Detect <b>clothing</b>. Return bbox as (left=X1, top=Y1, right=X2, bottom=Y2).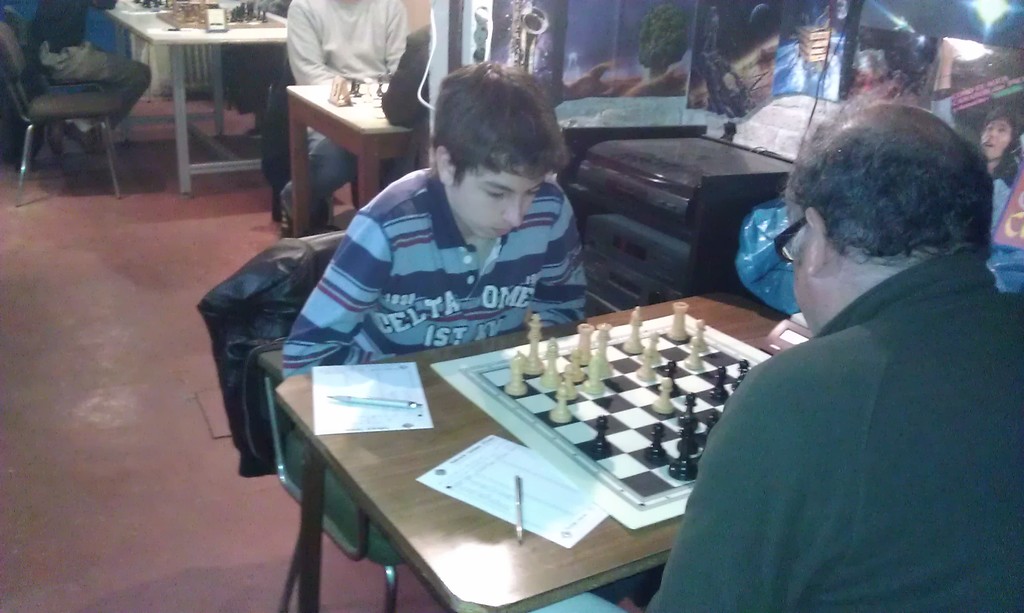
(left=691, top=187, right=1011, bottom=612).
